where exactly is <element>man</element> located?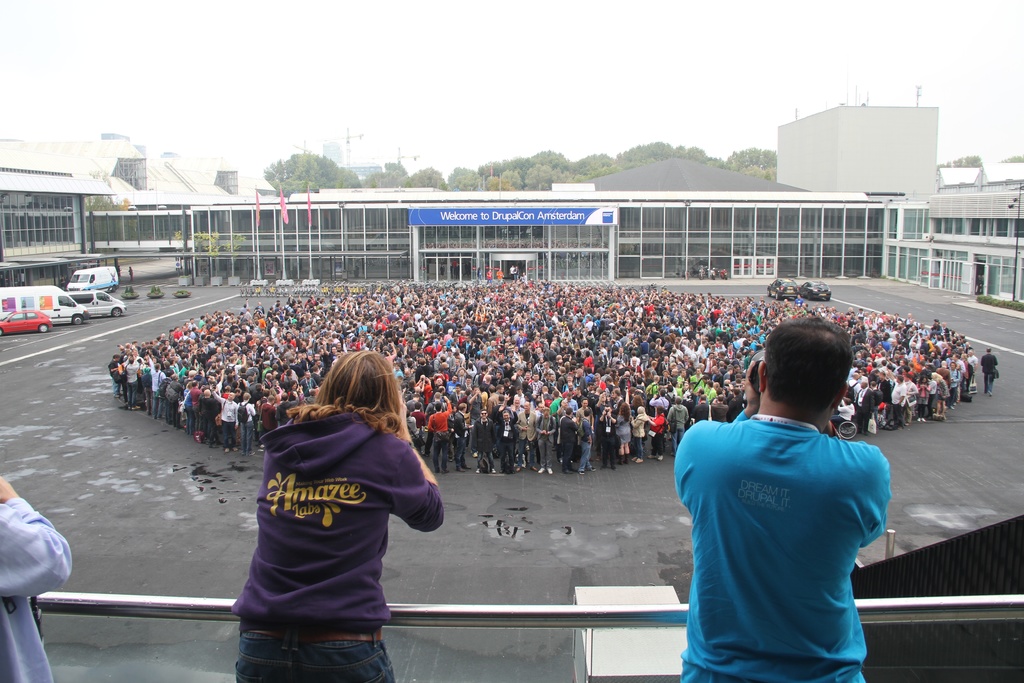
Its bounding box is rect(714, 396, 731, 424).
